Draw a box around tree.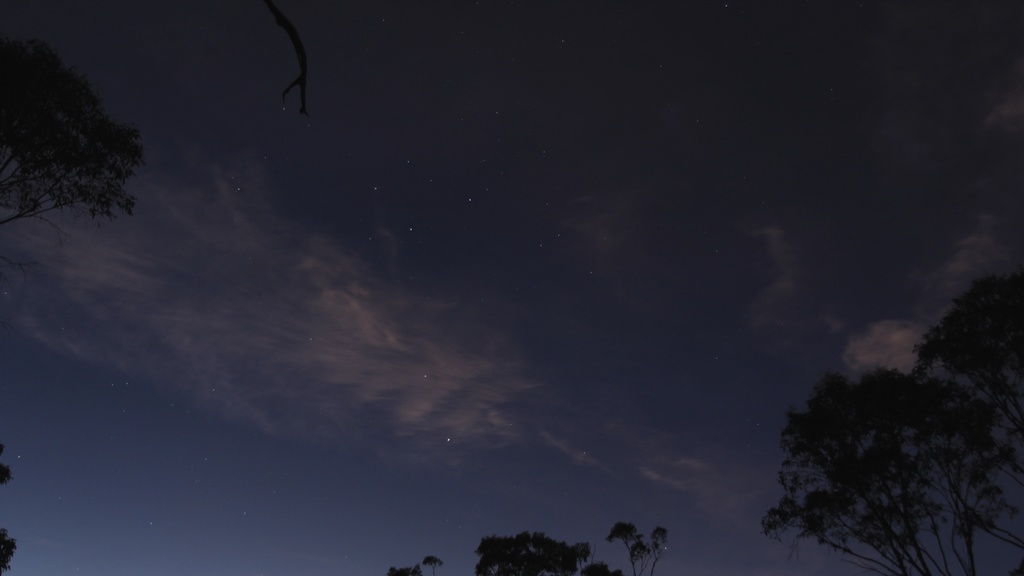
x1=388, y1=516, x2=668, y2=575.
